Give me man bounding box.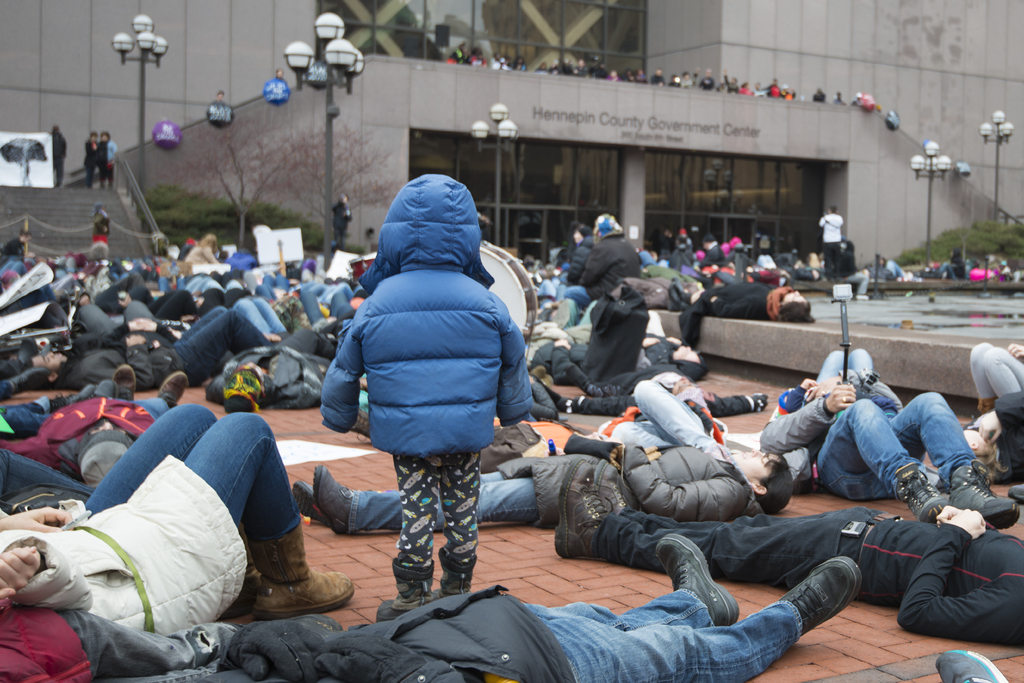
box=[97, 133, 115, 191].
